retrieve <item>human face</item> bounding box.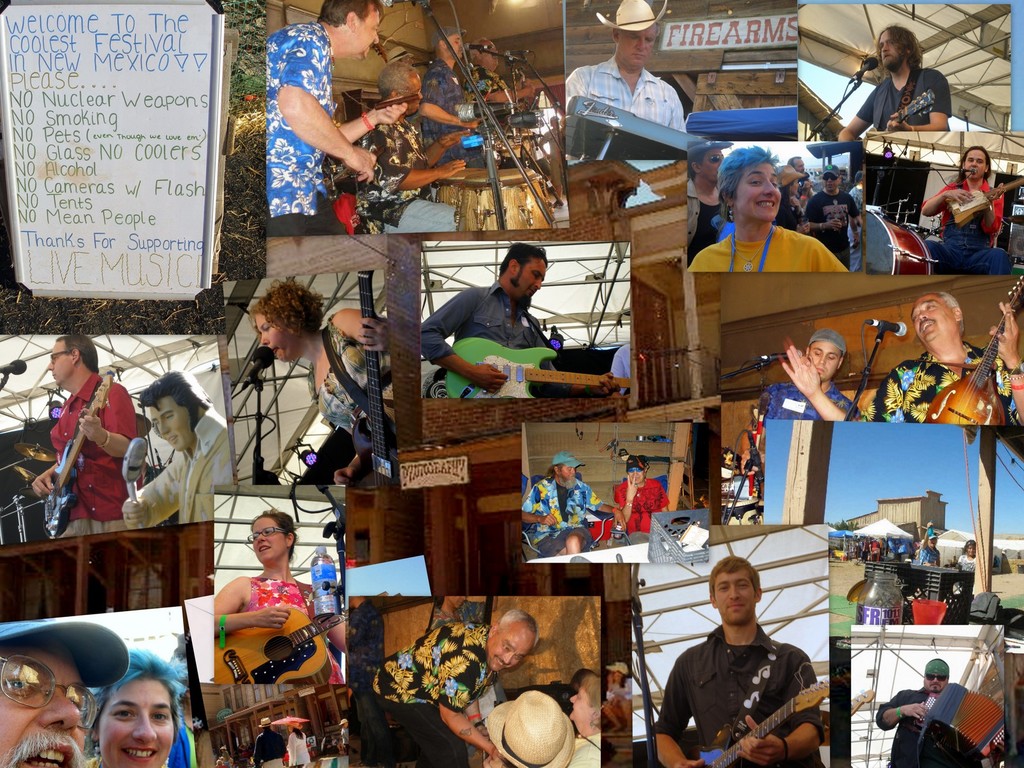
Bounding box: (924, 671, 948, 691).
